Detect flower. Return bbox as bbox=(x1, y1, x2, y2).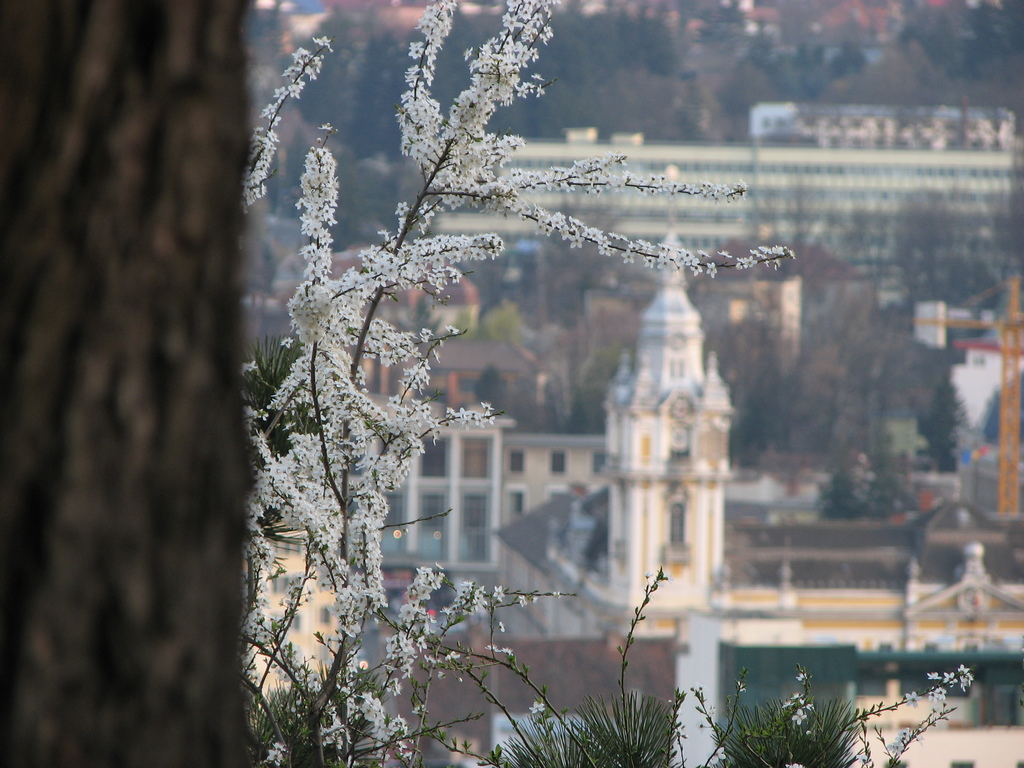
bbox=(529, 699, 548, 715).
